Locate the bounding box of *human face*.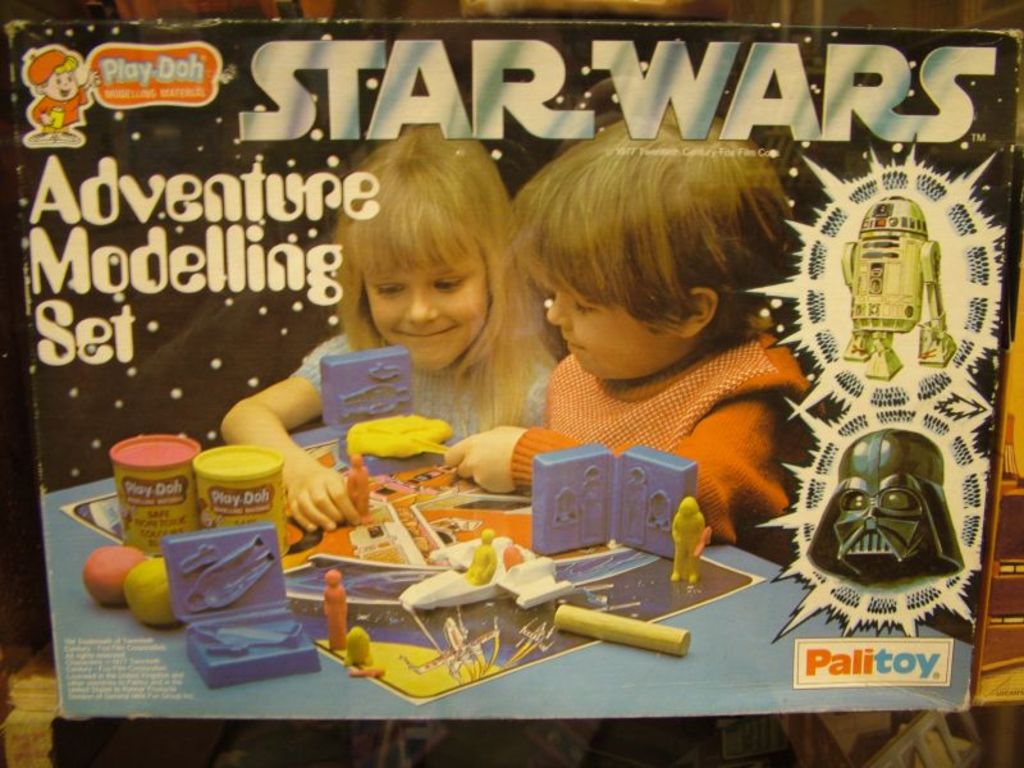
Bounding box: bbox=(549, 287, 684, 387).
